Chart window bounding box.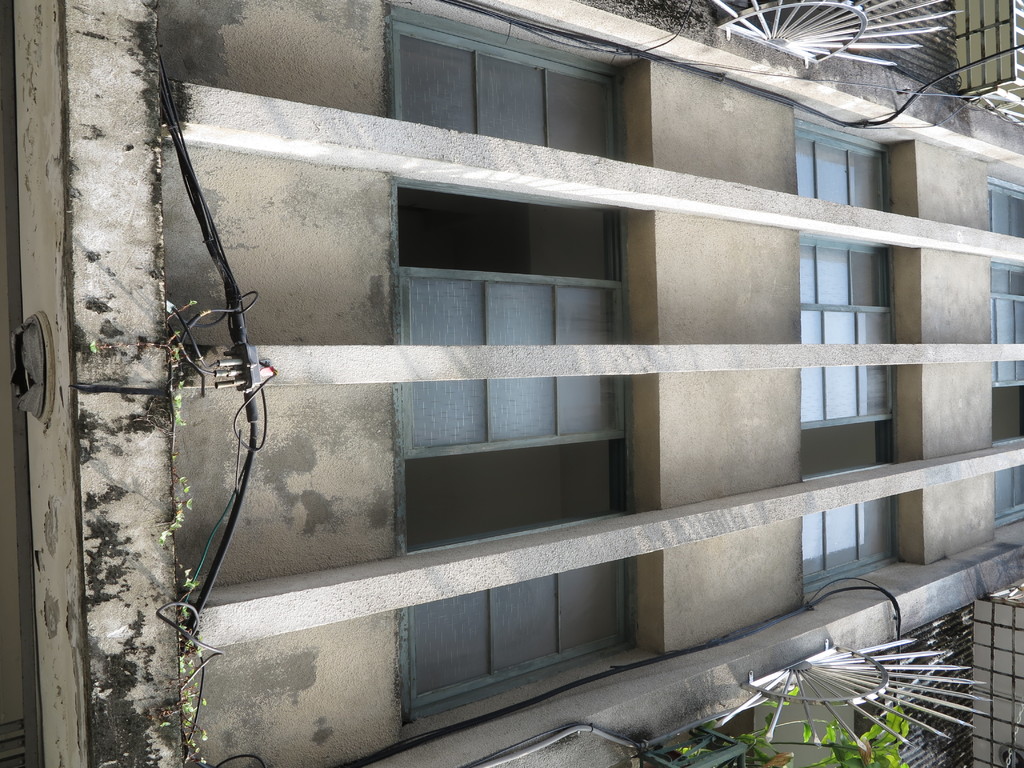
Charted: {"x1": 796, "y1": 118, "x2": 890, "y2": 213}.
